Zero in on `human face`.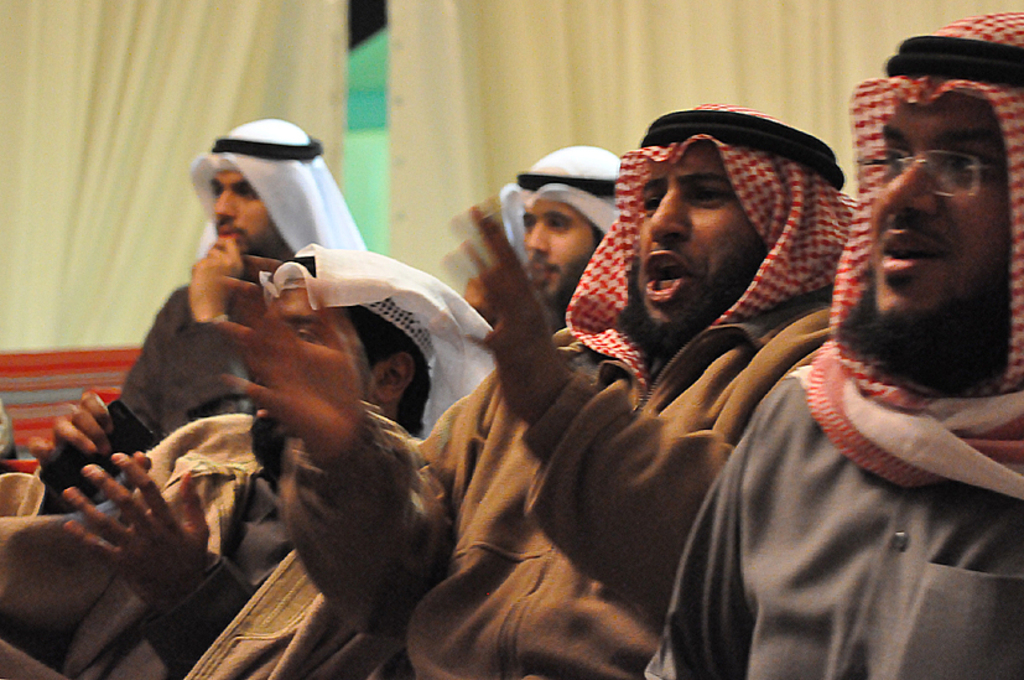
Zeroed in: left=209, top=170, right=264, bottom=249.
